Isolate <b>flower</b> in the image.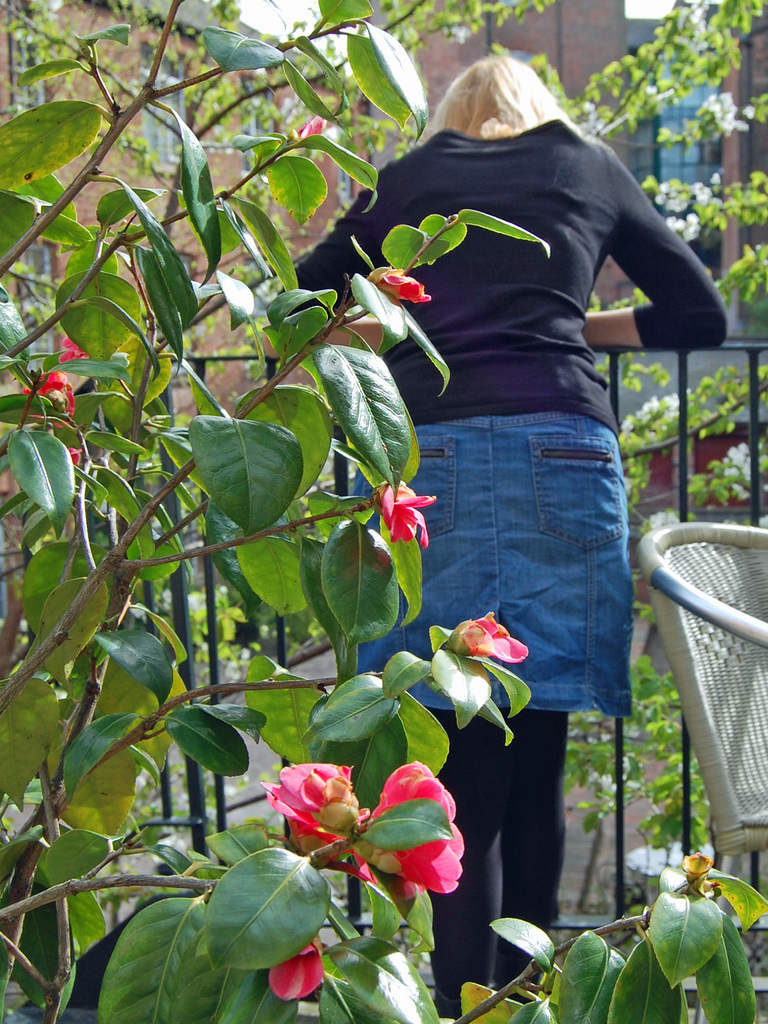
Isolated region: locate(373, 481, 431, 552).
